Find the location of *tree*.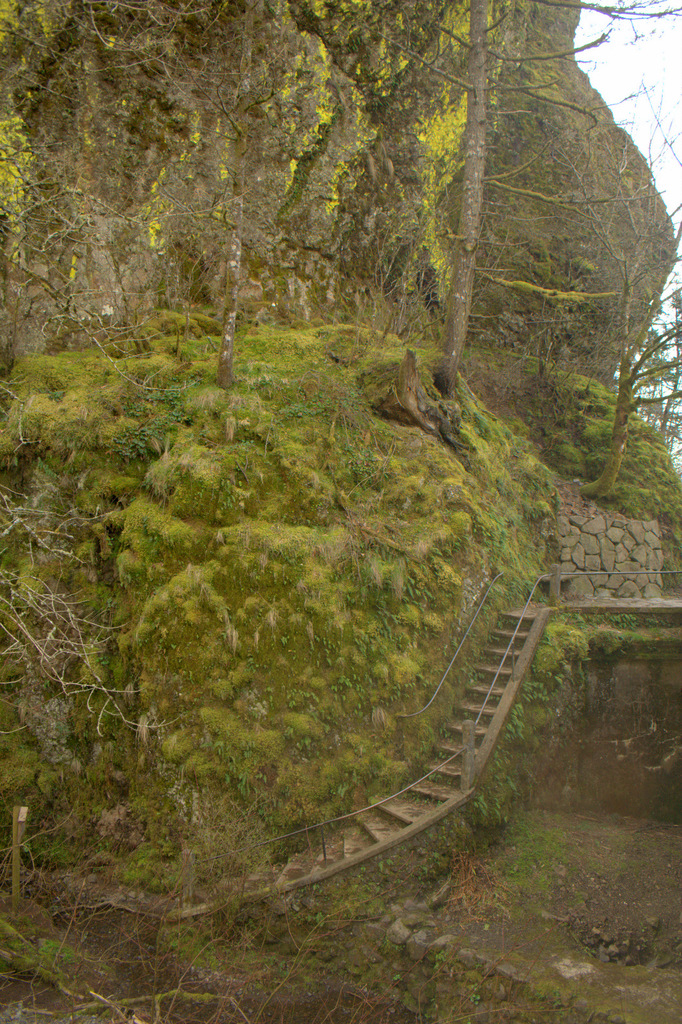
Location: 354/0/663/402.
